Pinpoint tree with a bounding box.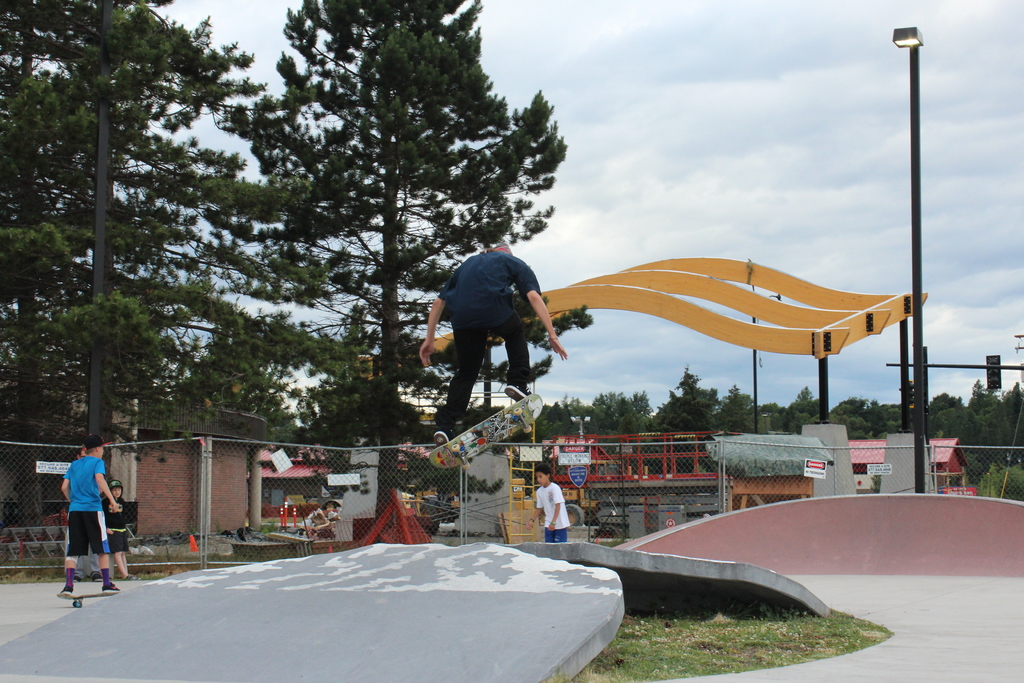
[left=721, top=384, right=753, bottom=433].
